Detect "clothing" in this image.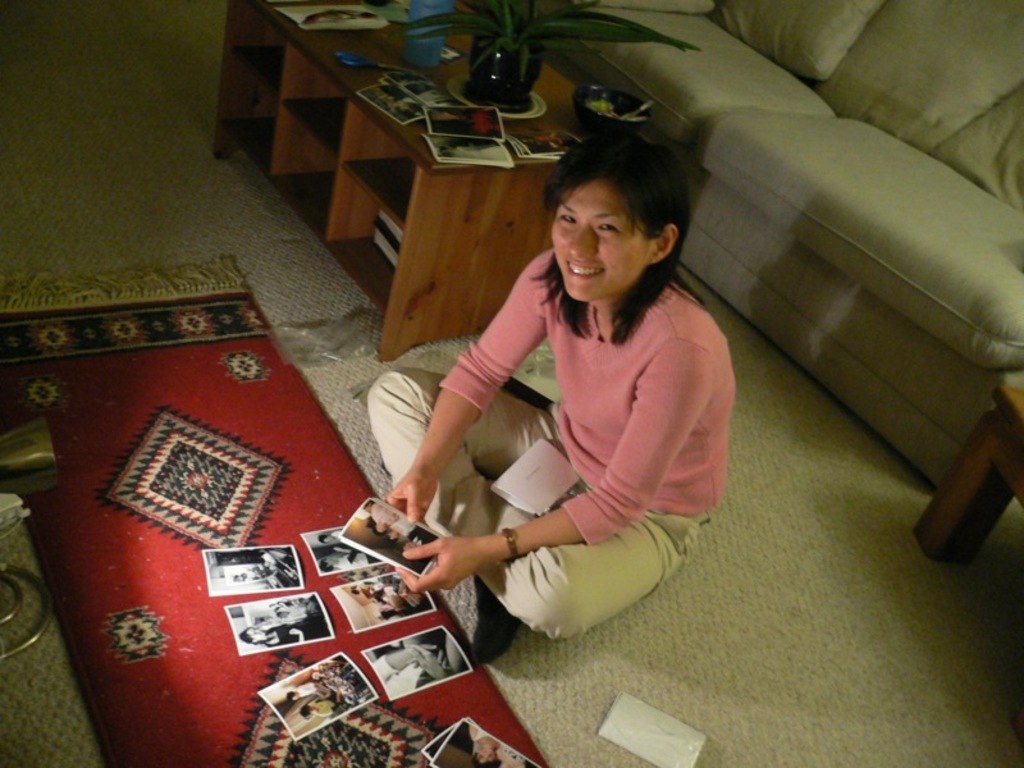
Detection: Rect(378, 658, 430, 698).
